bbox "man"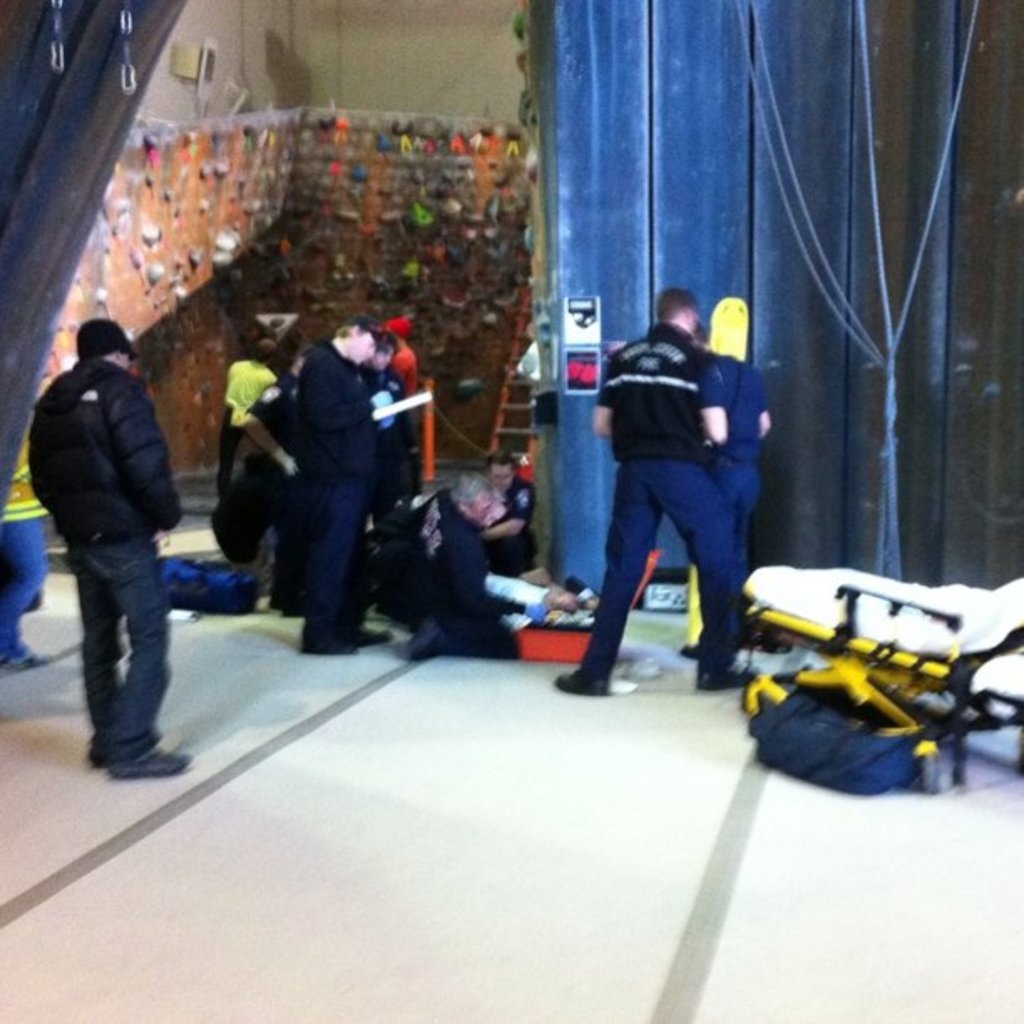
{"x1": 479, "y1": 453, "x2": 534, "y2": 571}
